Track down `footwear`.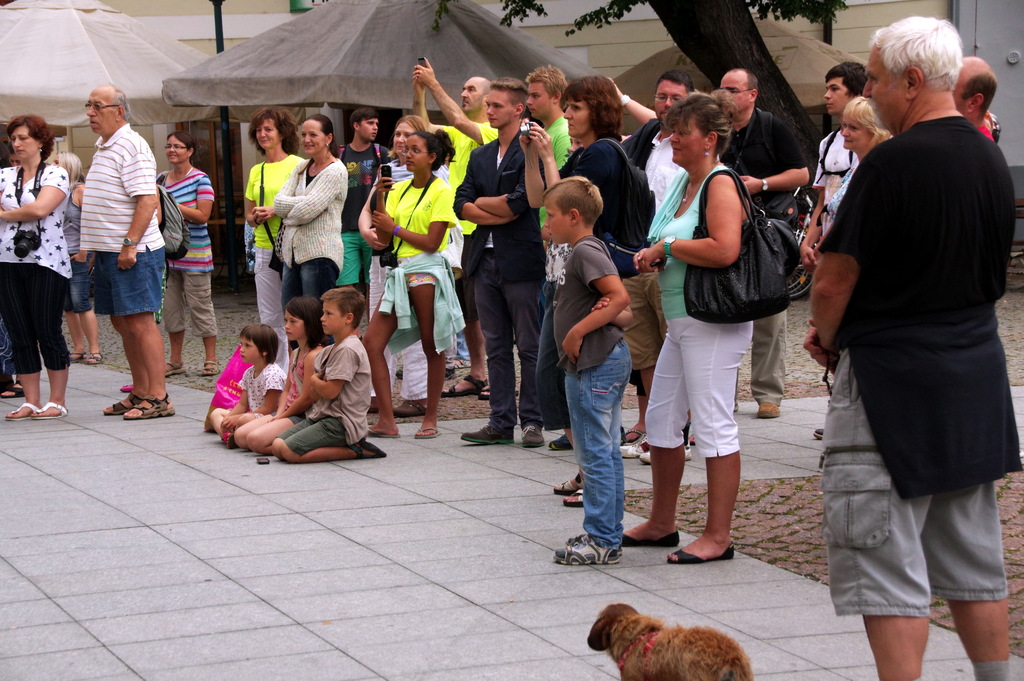
Tracked to {"left": 349, "top": 434, "right": 386, "bottom": 461}.
